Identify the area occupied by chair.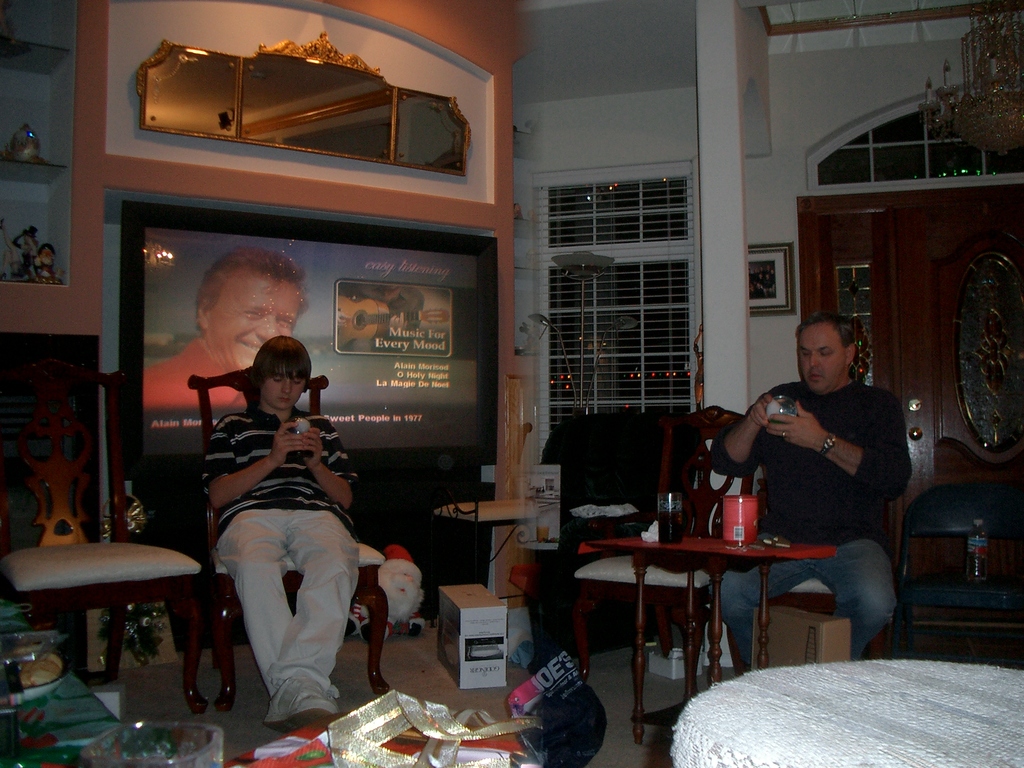
Area: 880, 479, 1023, 660.
